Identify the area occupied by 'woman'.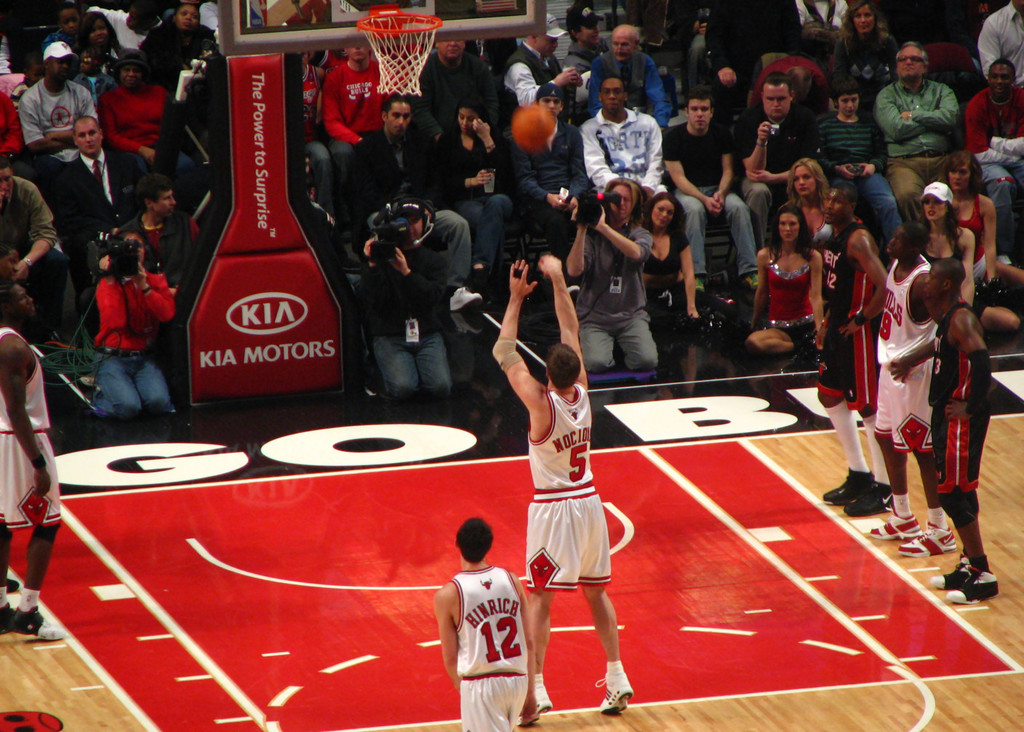
Area: [x1=782, y1=157, x2=833, y2=247].
